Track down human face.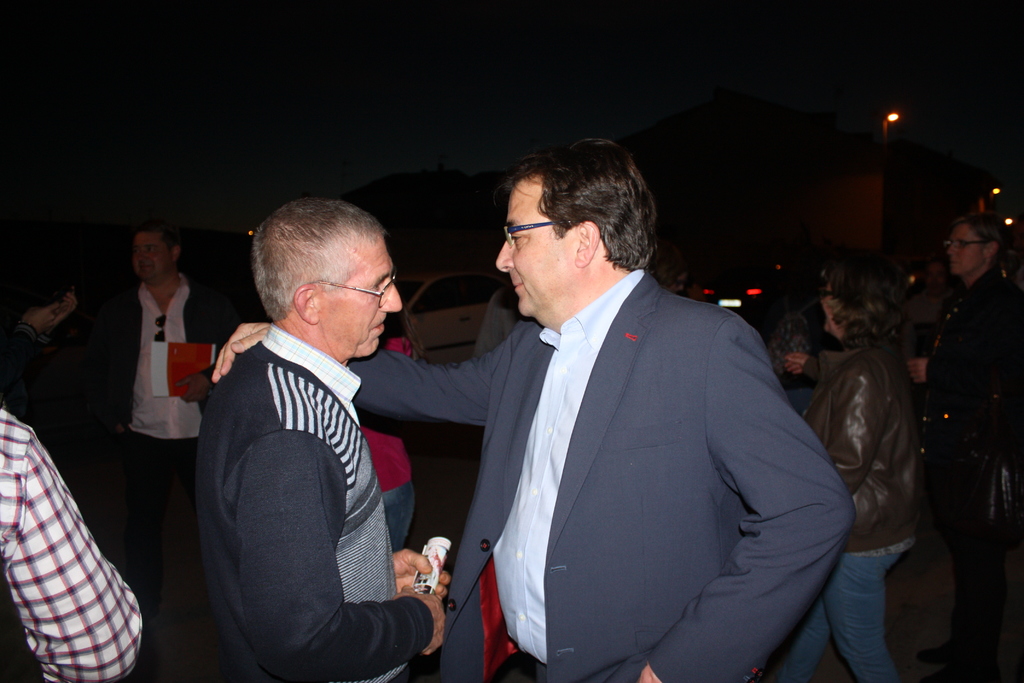
Tracked to 497/183/575/317.
